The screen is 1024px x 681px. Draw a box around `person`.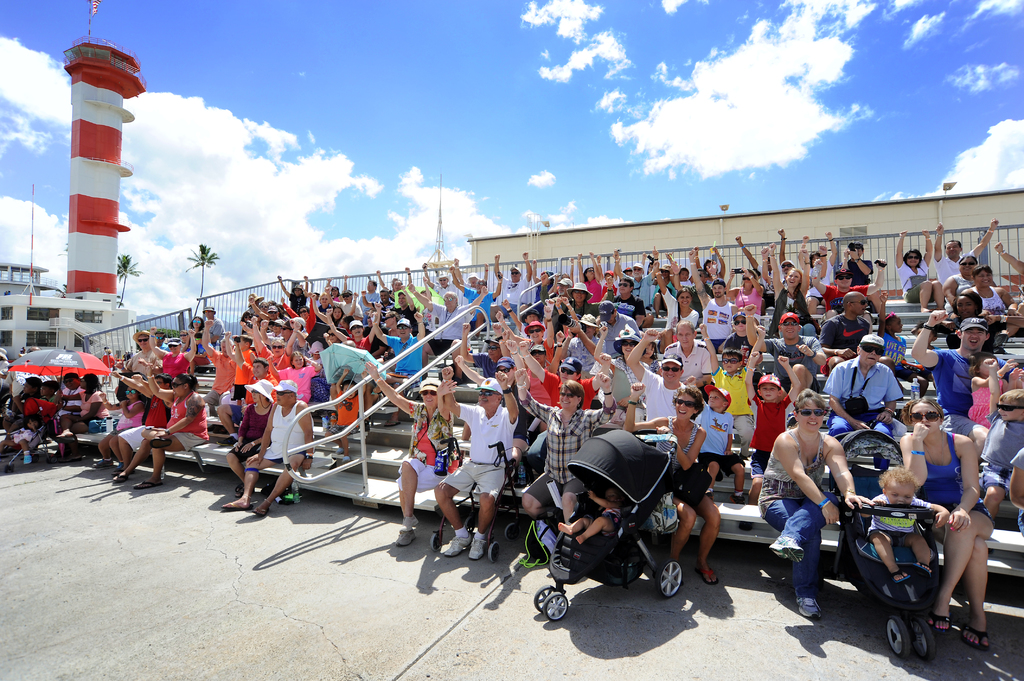
(1004, 446, 1023, 540).
